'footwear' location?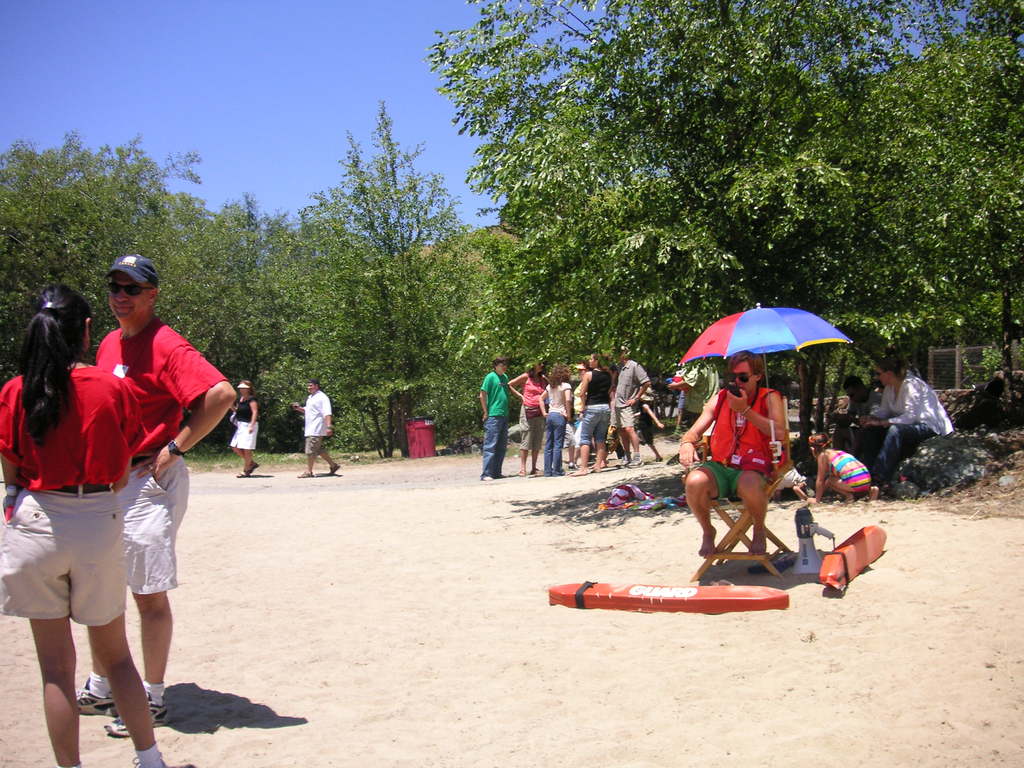
box(233, 471, 254, 476)
